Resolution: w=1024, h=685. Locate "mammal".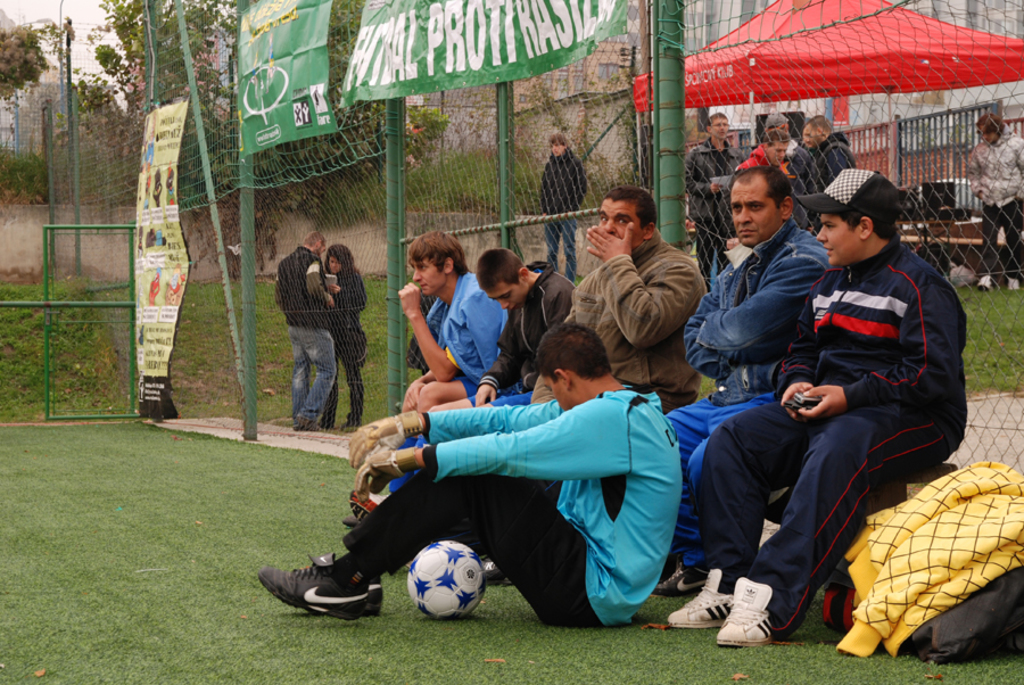
box=[746, 133, 793, 176].
